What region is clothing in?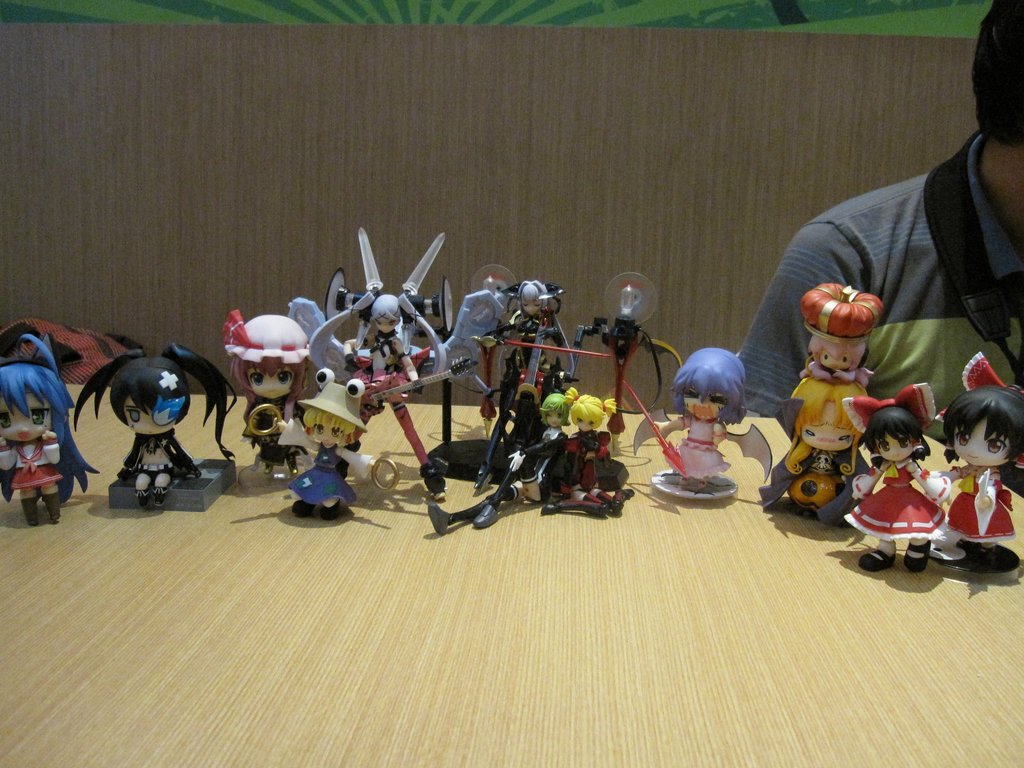
275 419 365 508.
